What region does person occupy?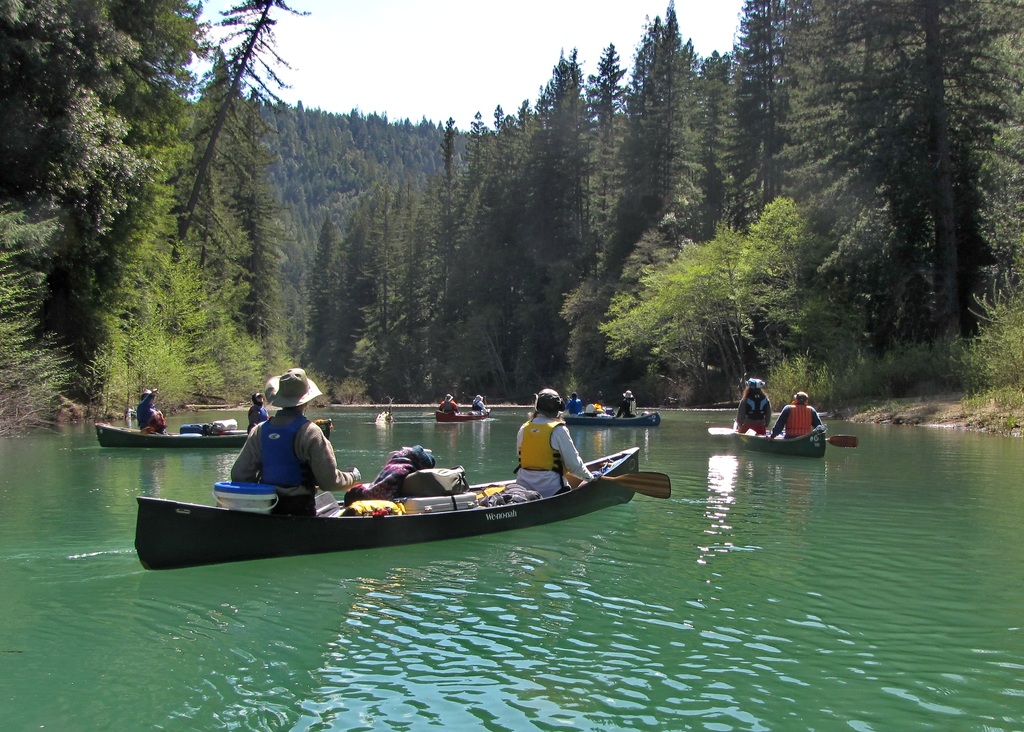
bbox=(439, 389, 461, 419).
